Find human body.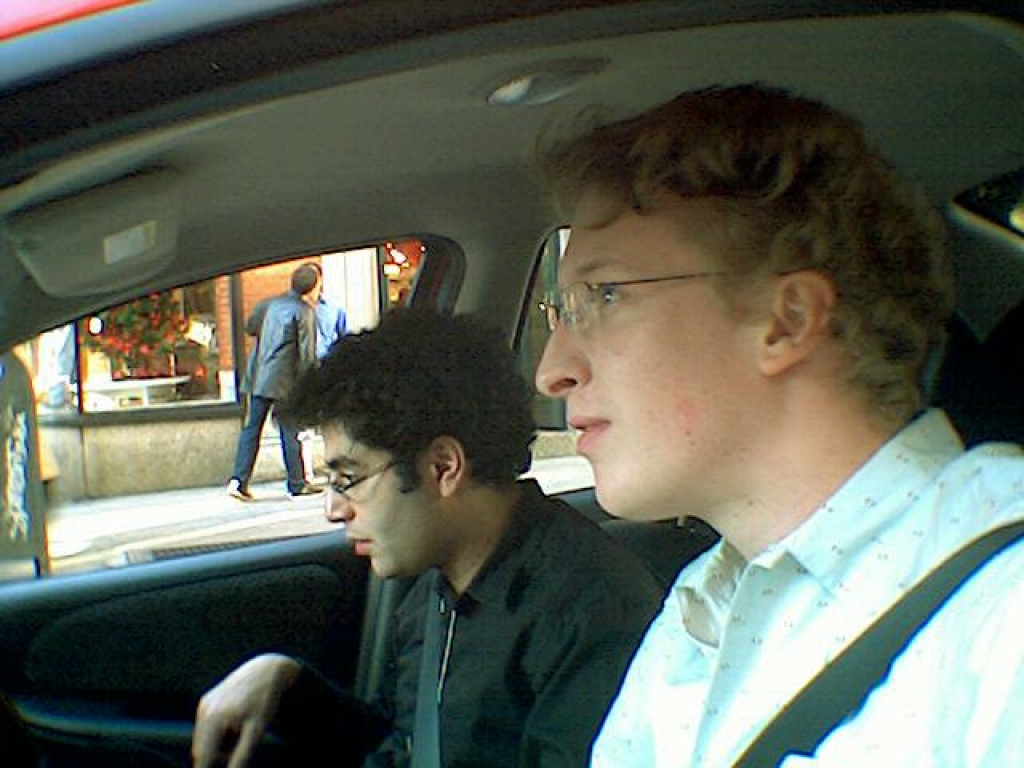
220/269/315/512.
